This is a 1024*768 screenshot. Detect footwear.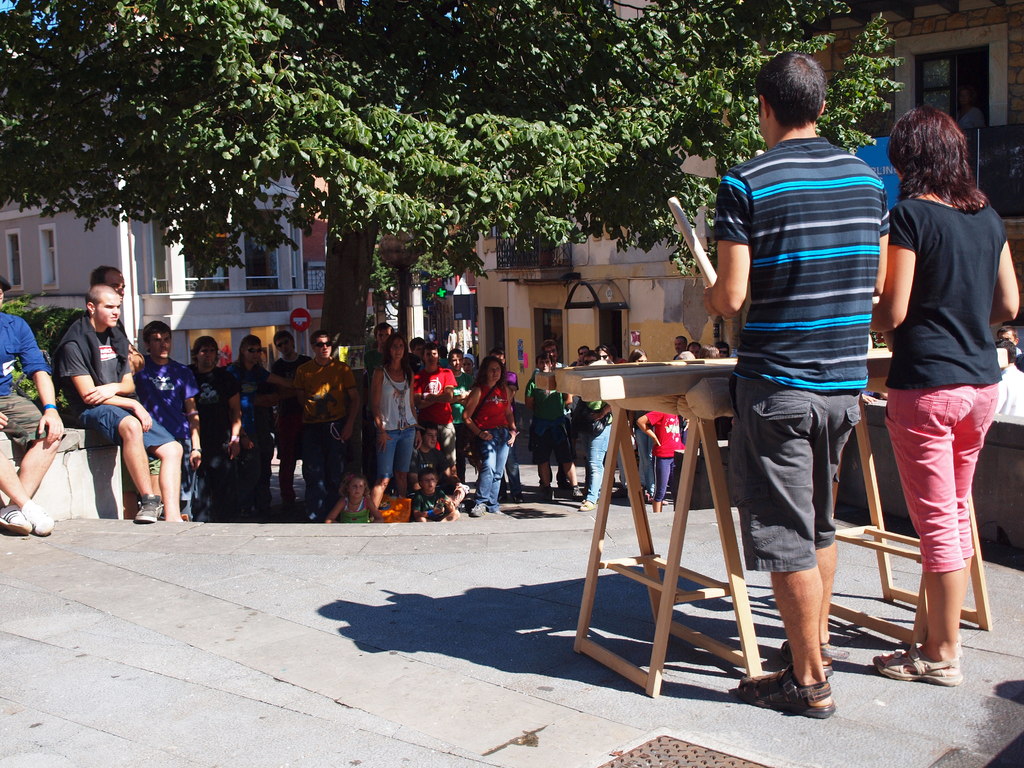
crop(484, 505, 497, 512).
